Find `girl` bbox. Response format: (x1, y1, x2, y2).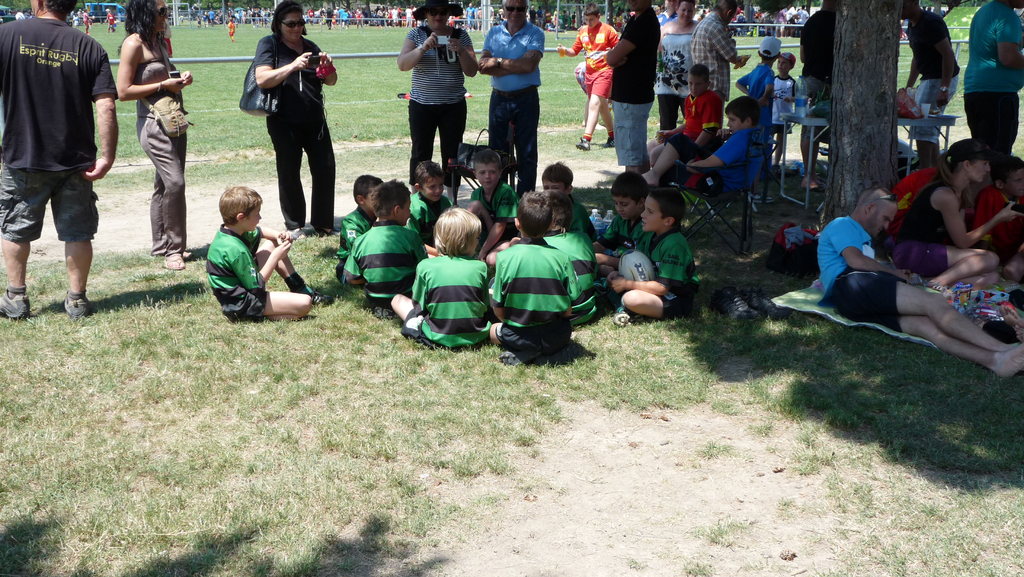
(254, 1, 337, 233).
